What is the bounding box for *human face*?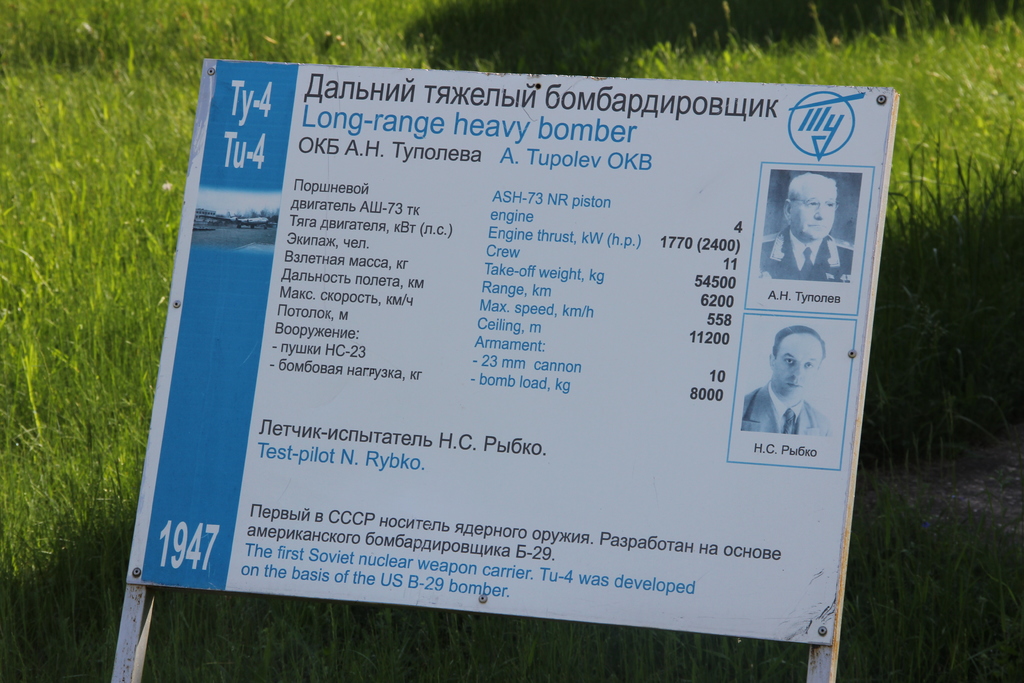
[x1=775, y1=344, x2=822, y2=397].
